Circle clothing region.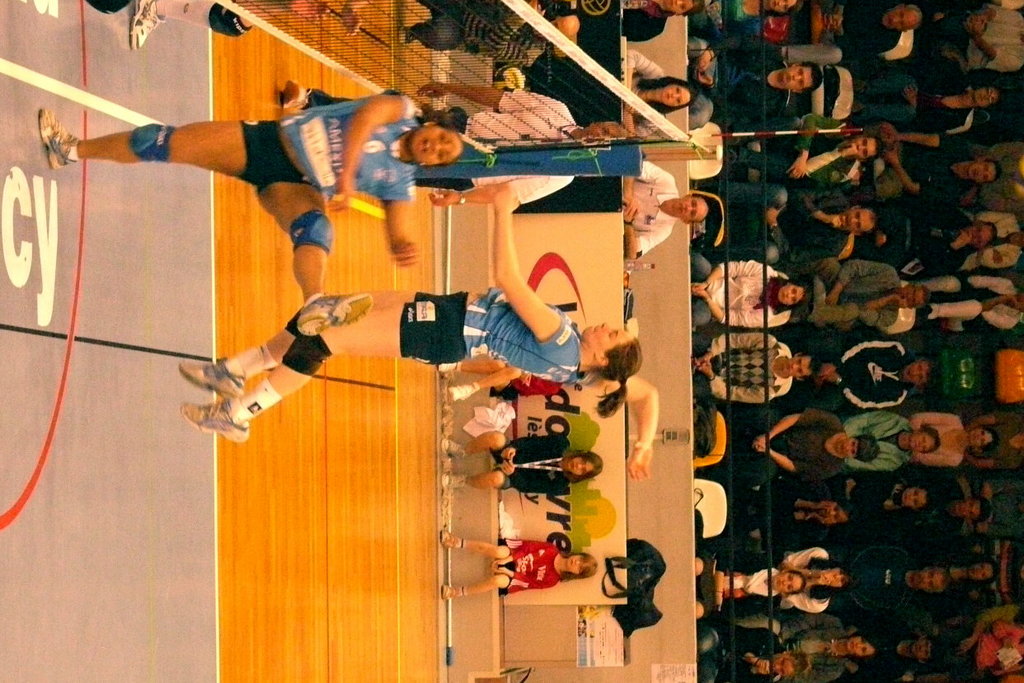
Region: crop(298, 82, 583, 206).
